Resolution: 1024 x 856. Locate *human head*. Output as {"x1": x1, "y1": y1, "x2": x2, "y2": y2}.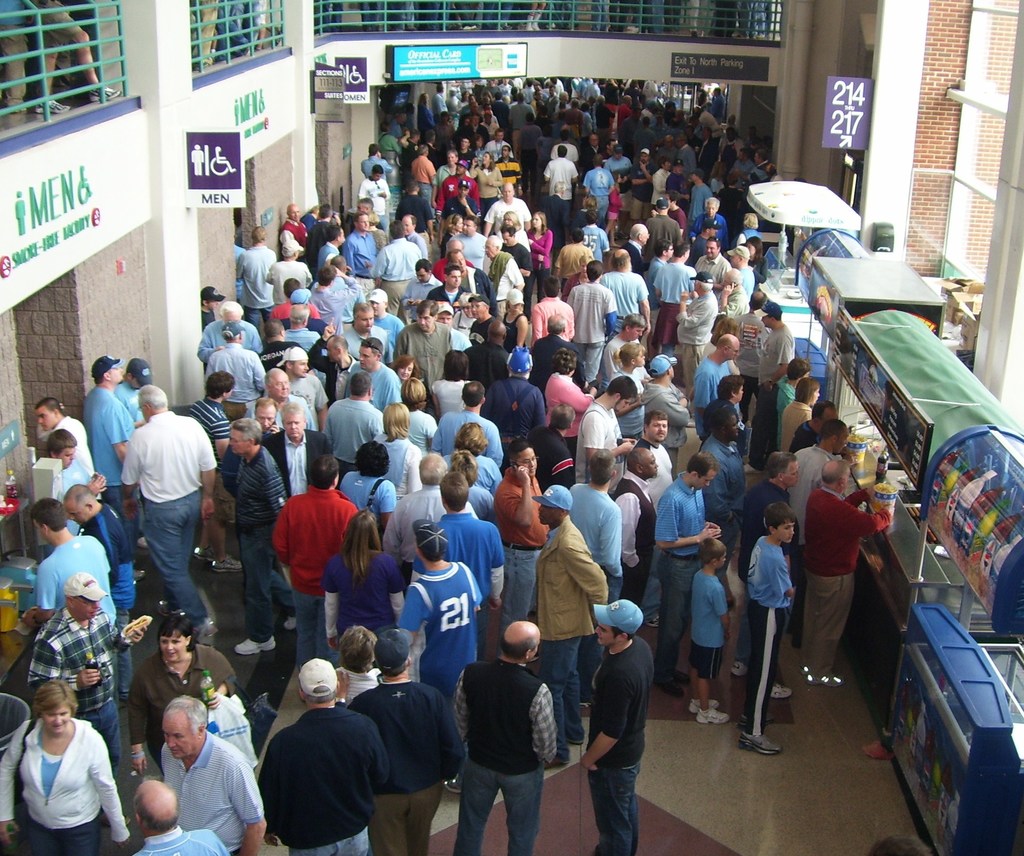
{"x1": 335, "y1": 624, "x2": 374, "y2": 676}.
